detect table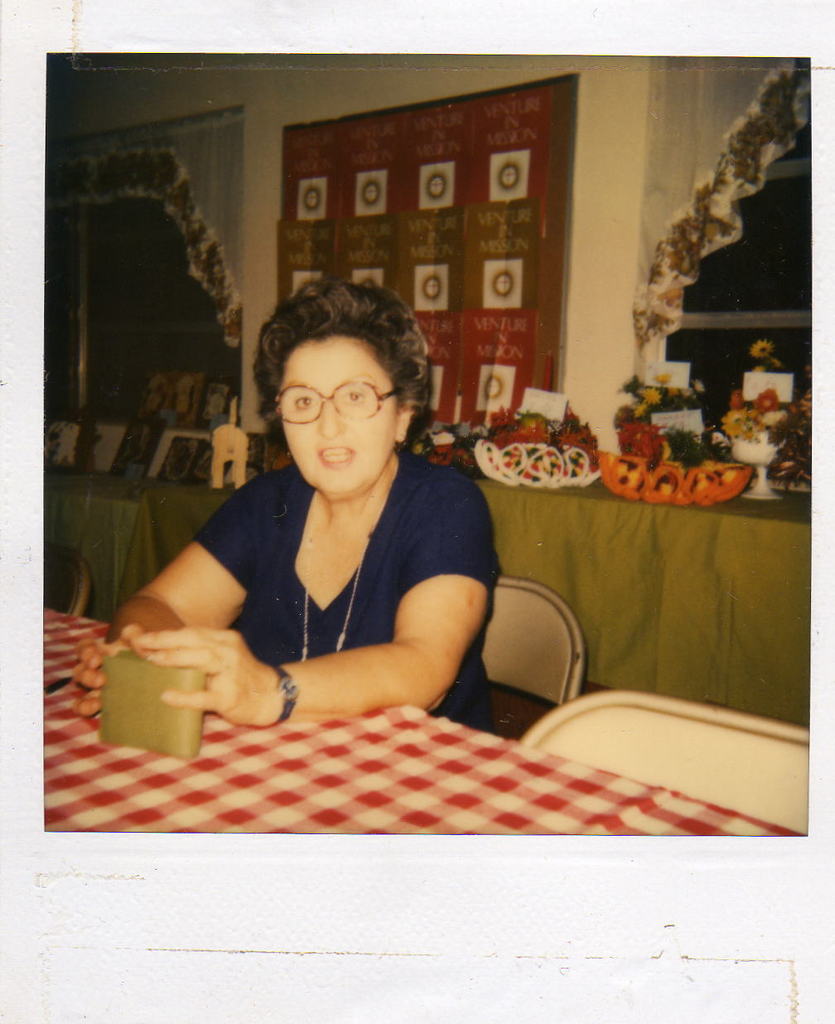
bbox(0, 630, 820, 846)
